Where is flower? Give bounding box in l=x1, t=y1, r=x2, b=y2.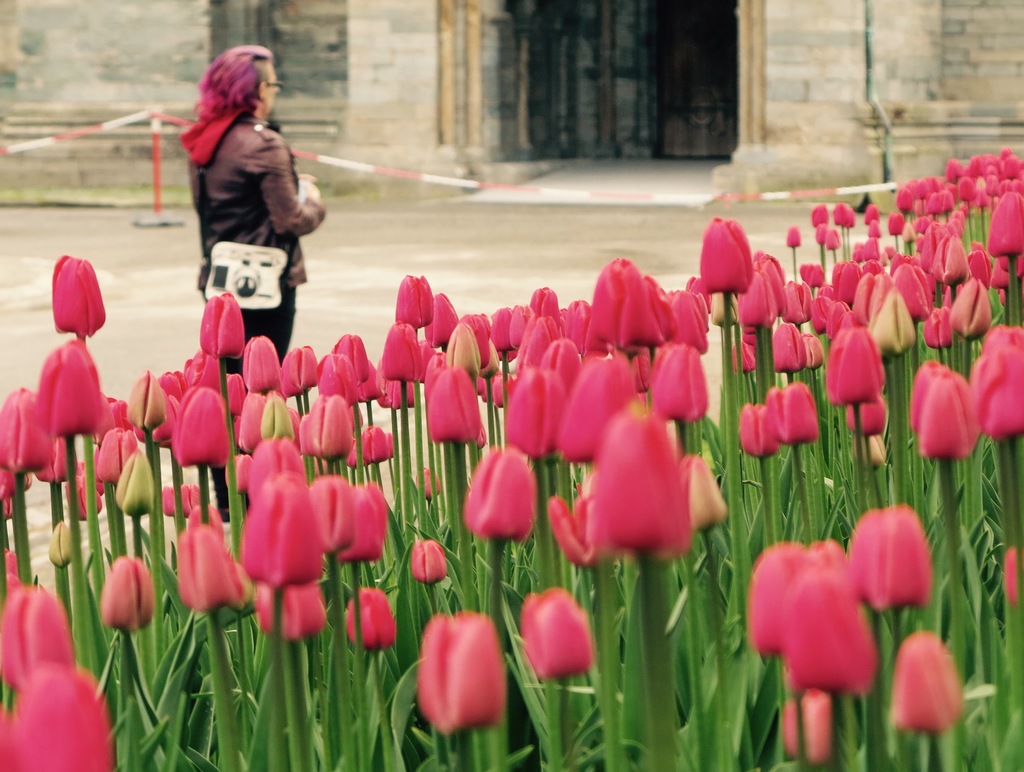
l=0, t=499, r=14, b=521.
